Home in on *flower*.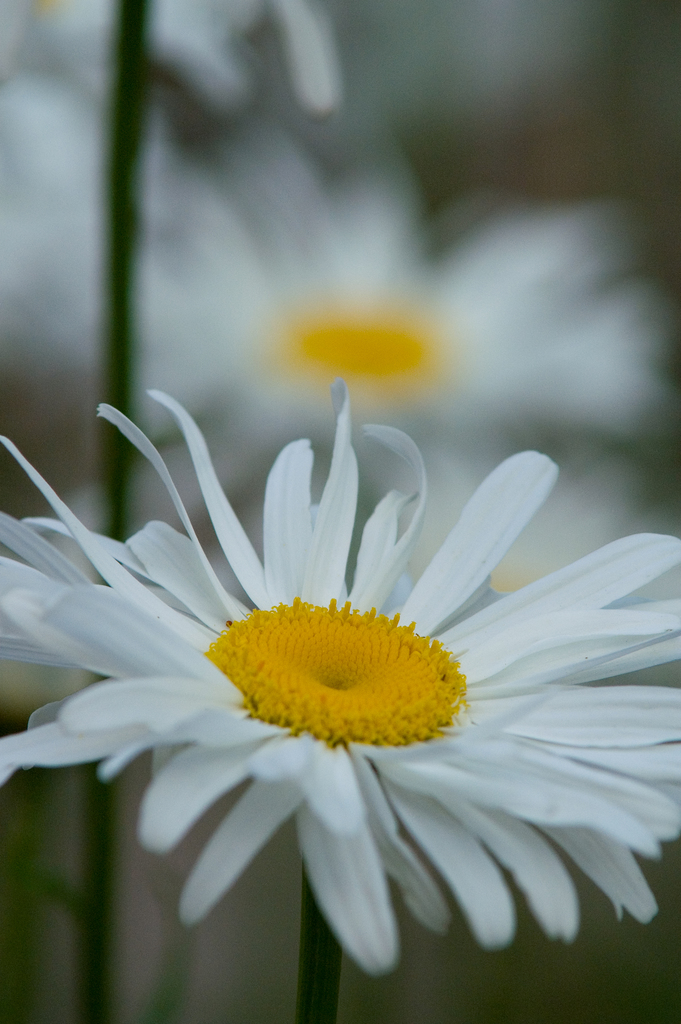
Homed in at bbox=[0, 374, 680, 946].
